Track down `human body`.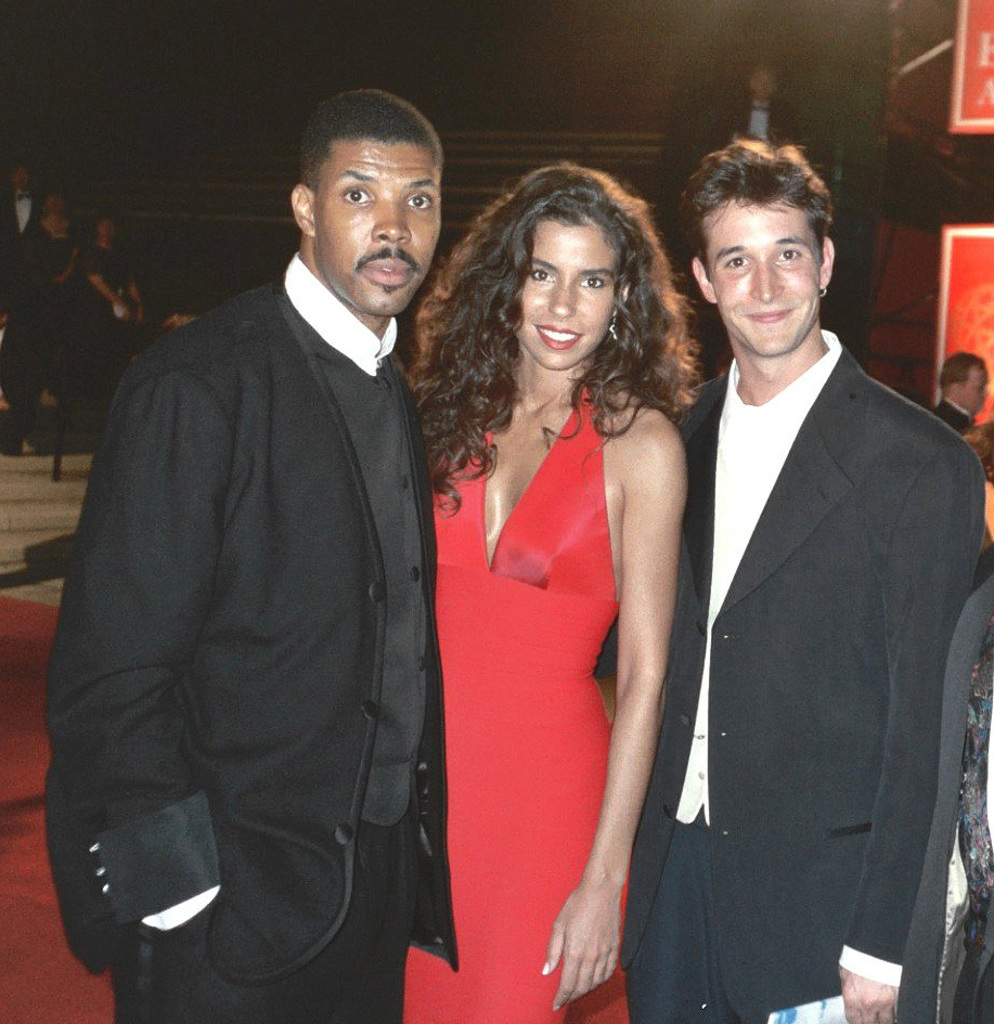
Tracked to locate(81, 245, 145, 388).
